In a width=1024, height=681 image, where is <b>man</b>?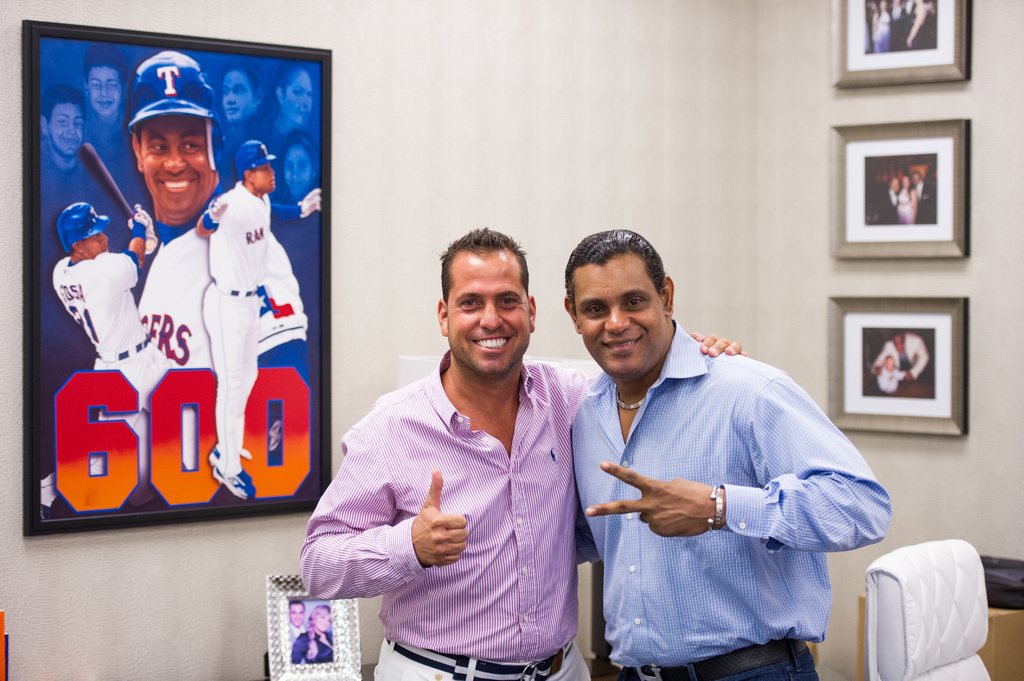
crop(870, 177, 904, 228).
